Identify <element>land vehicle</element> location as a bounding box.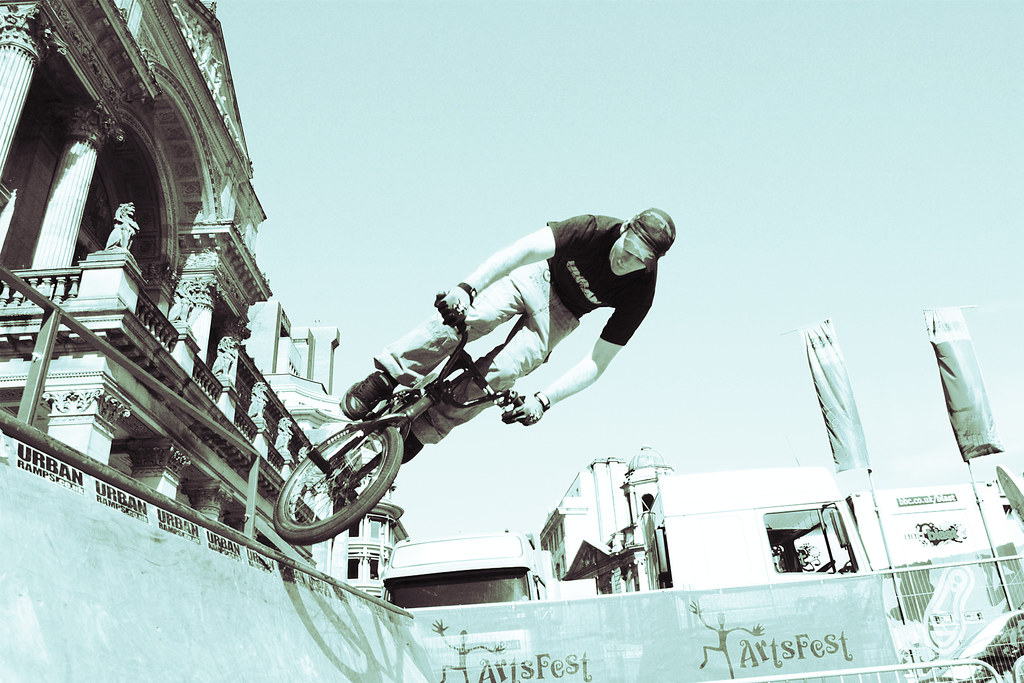
[274, 292, 527, 547].
